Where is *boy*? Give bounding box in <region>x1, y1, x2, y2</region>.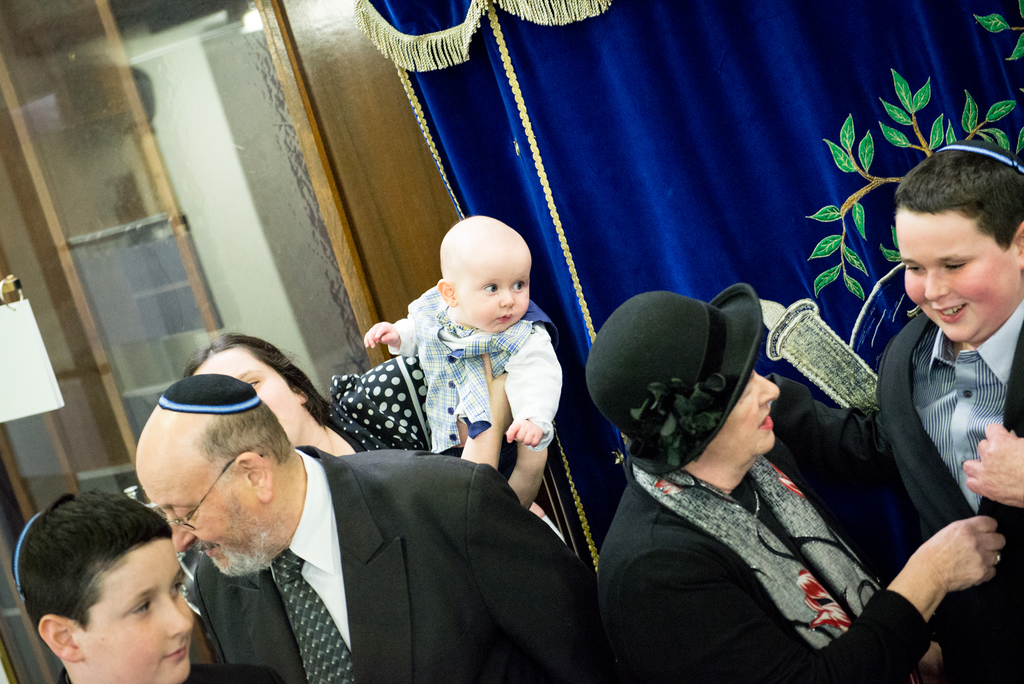
<region>365, 208, 564, 472</region>.
